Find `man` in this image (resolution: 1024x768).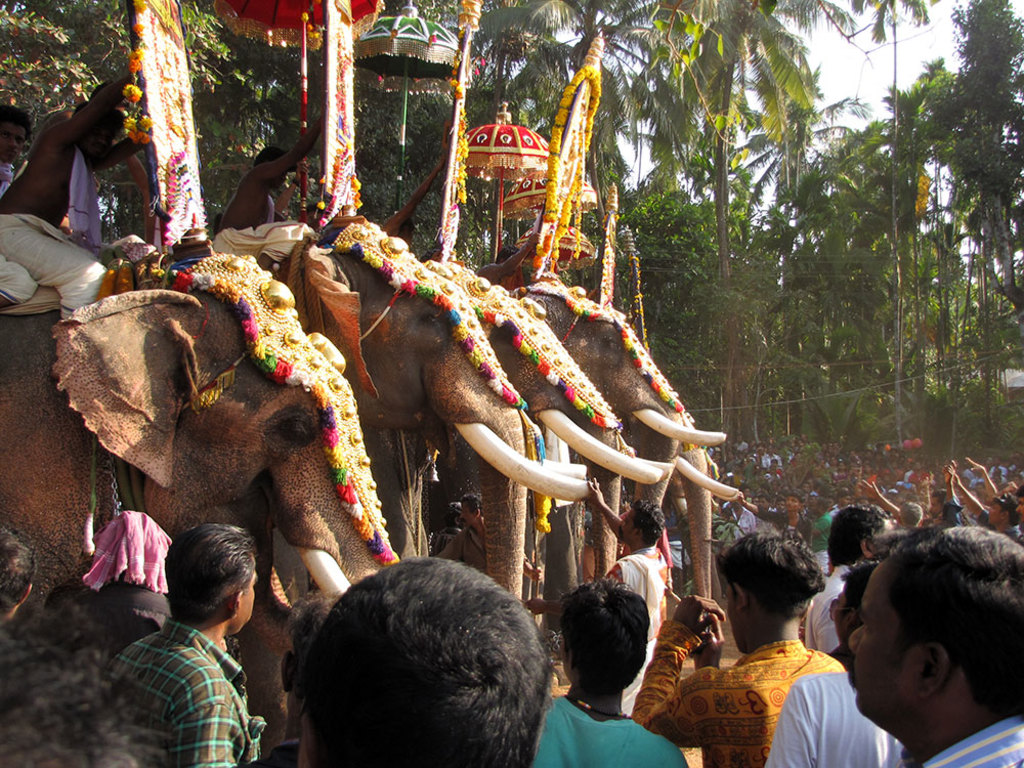
383/155/450/240.
